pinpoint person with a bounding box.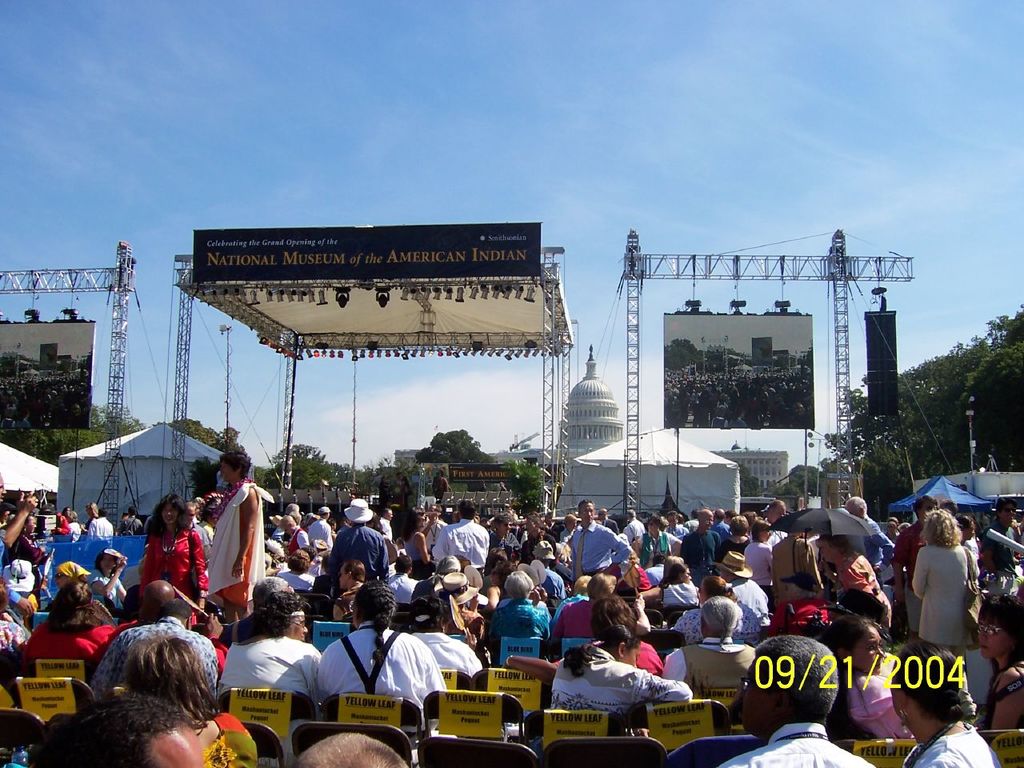
206/443/274/622.
